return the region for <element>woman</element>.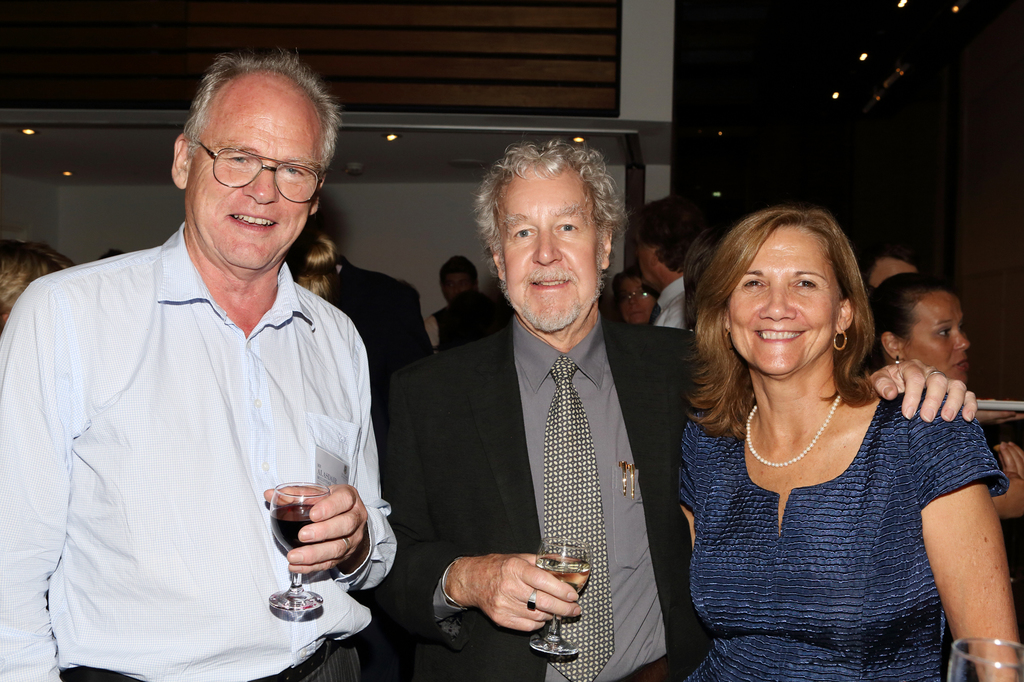
{"x1": 652, "y1": 188, "x2": 991, "y2": 674}.
